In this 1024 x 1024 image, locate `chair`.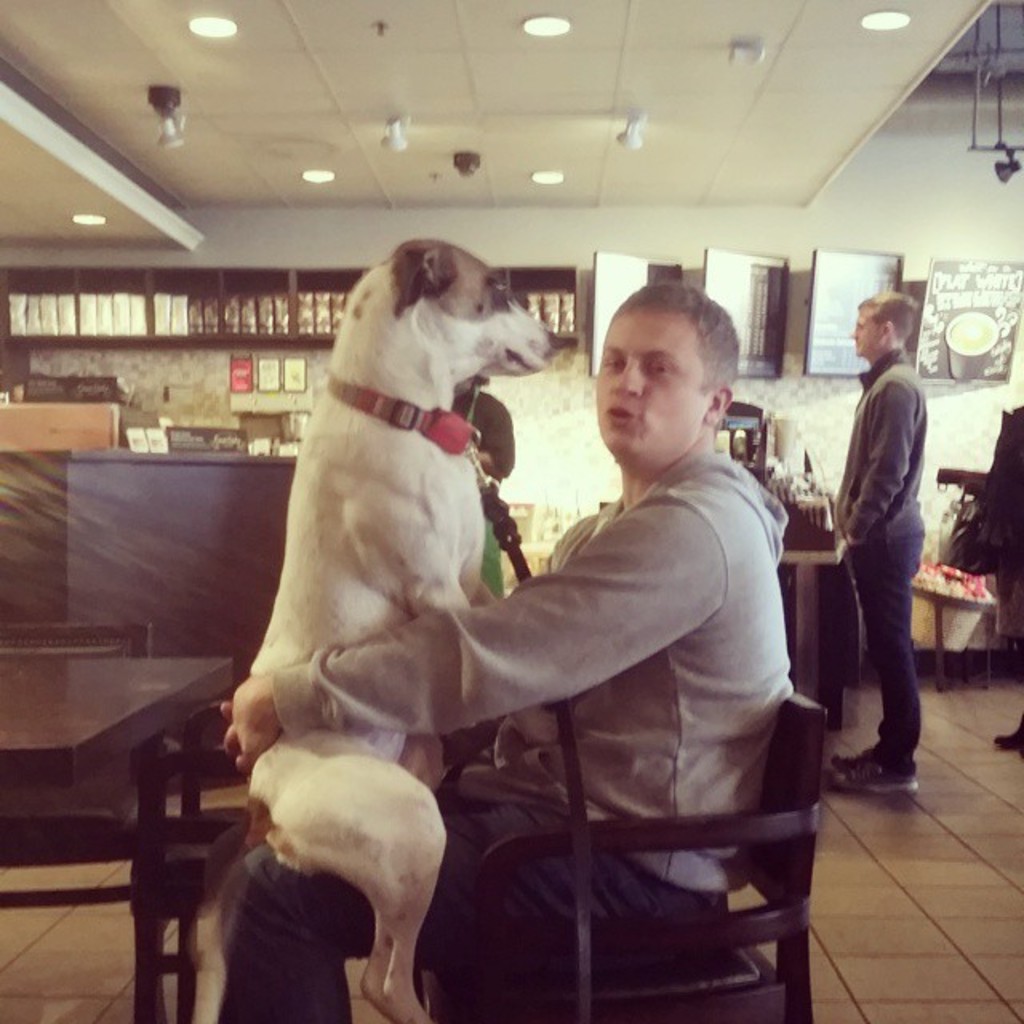
Bounding box: [0,624,181,1022].
